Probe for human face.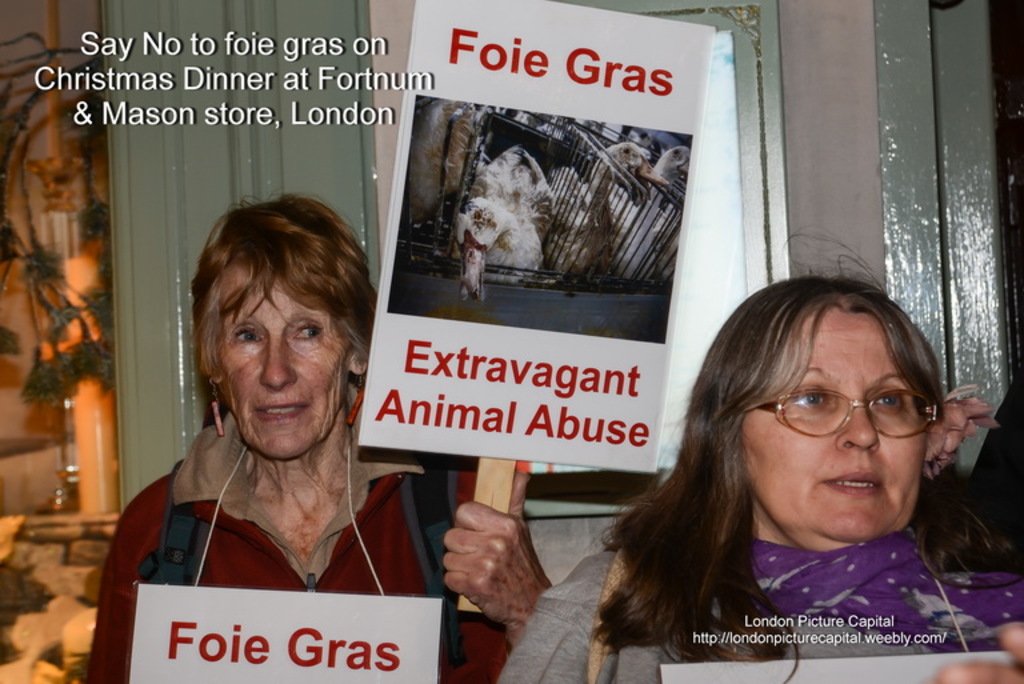
Probe result: 219 284 357 461.
